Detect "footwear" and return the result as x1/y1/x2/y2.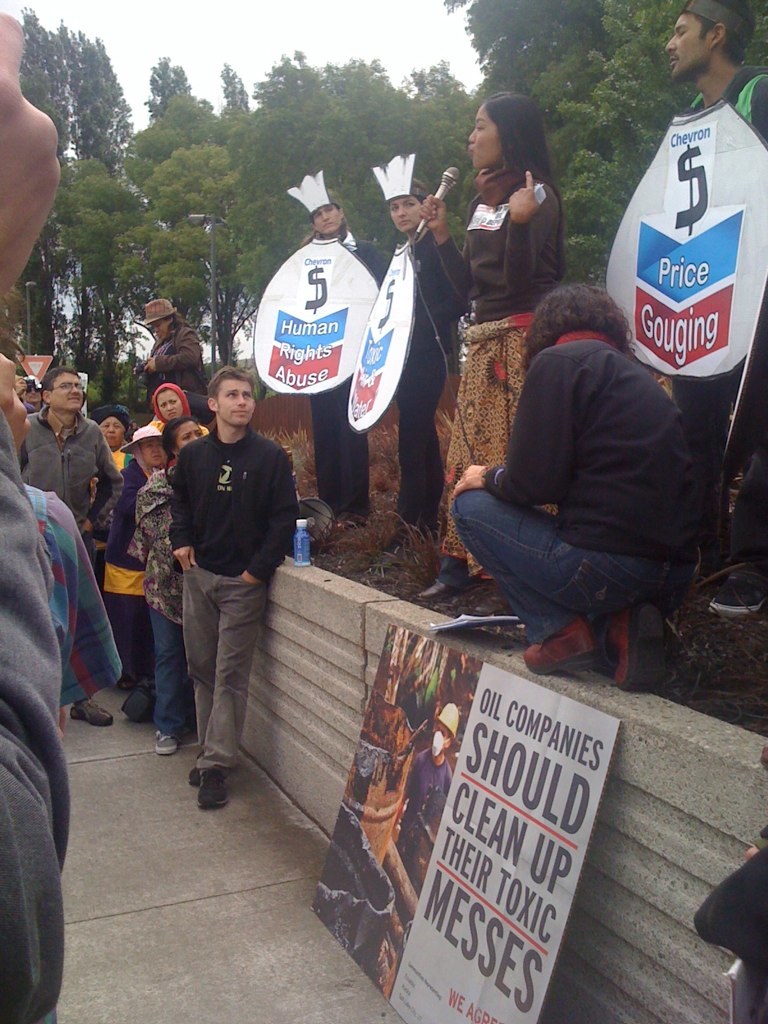
153/731/181/752.
